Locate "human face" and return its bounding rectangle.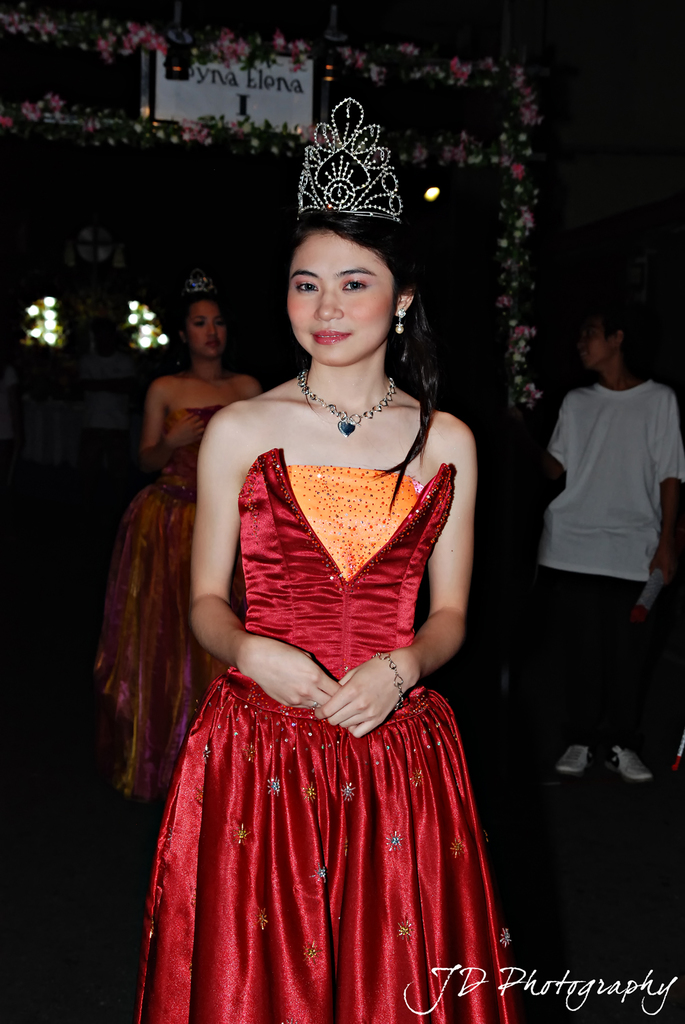
{"x1": 286, "y1": 231, "x2": 394, "y2": 359}.
